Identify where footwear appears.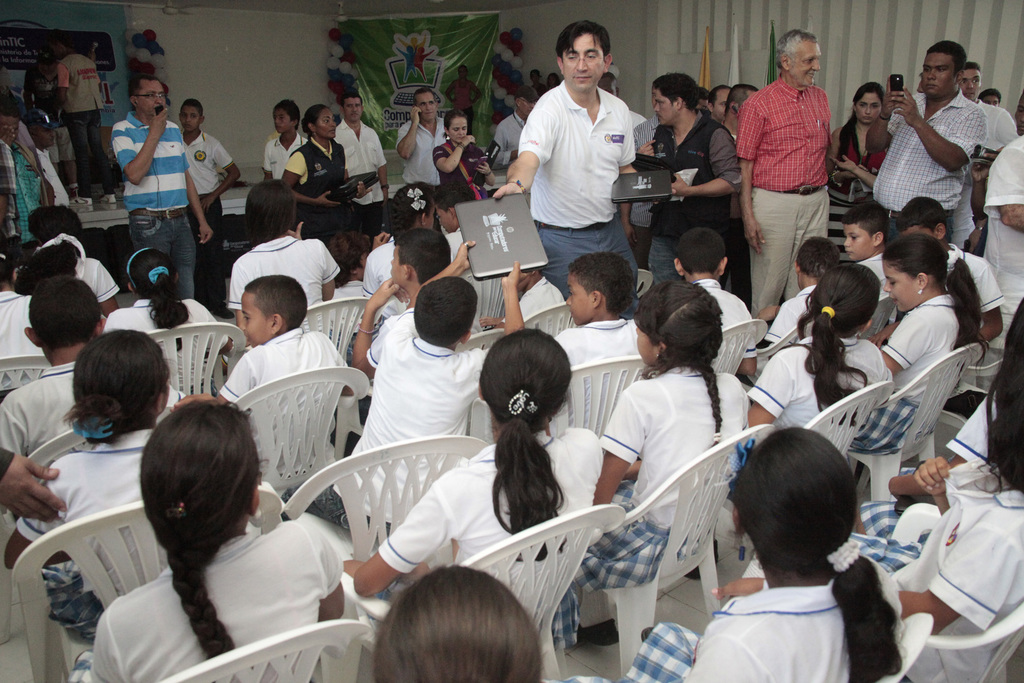
Appears at (left=570, top=616, right=620, bottom=645).
